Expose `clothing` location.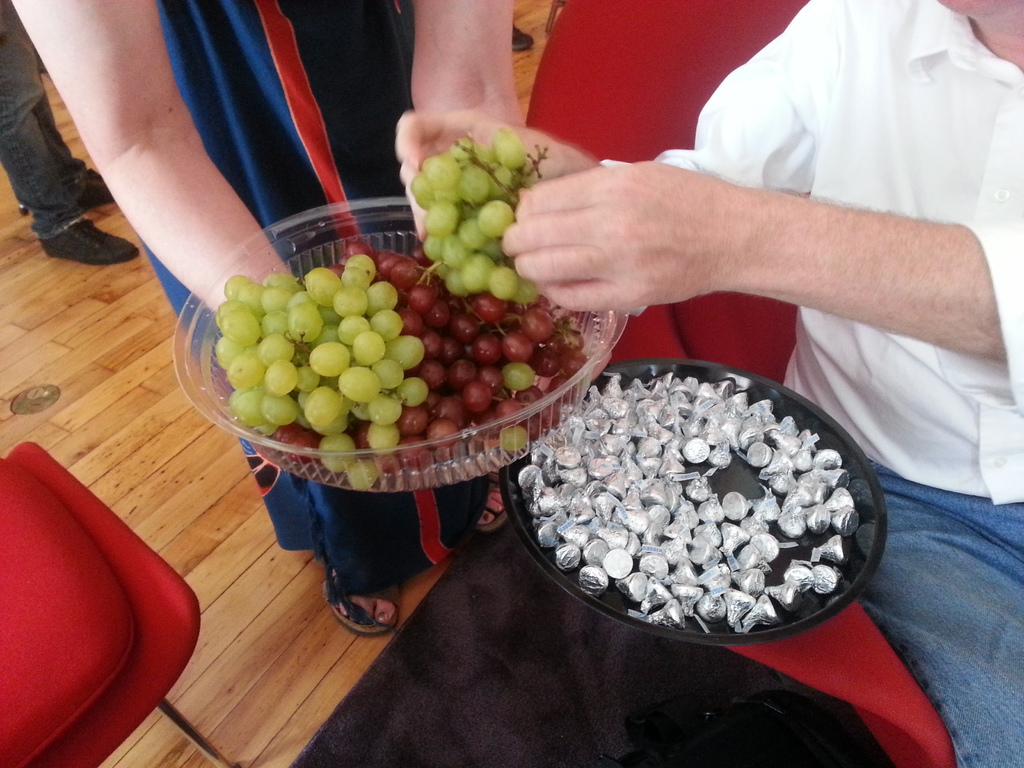
Exposed at [599,1,1023,767].
